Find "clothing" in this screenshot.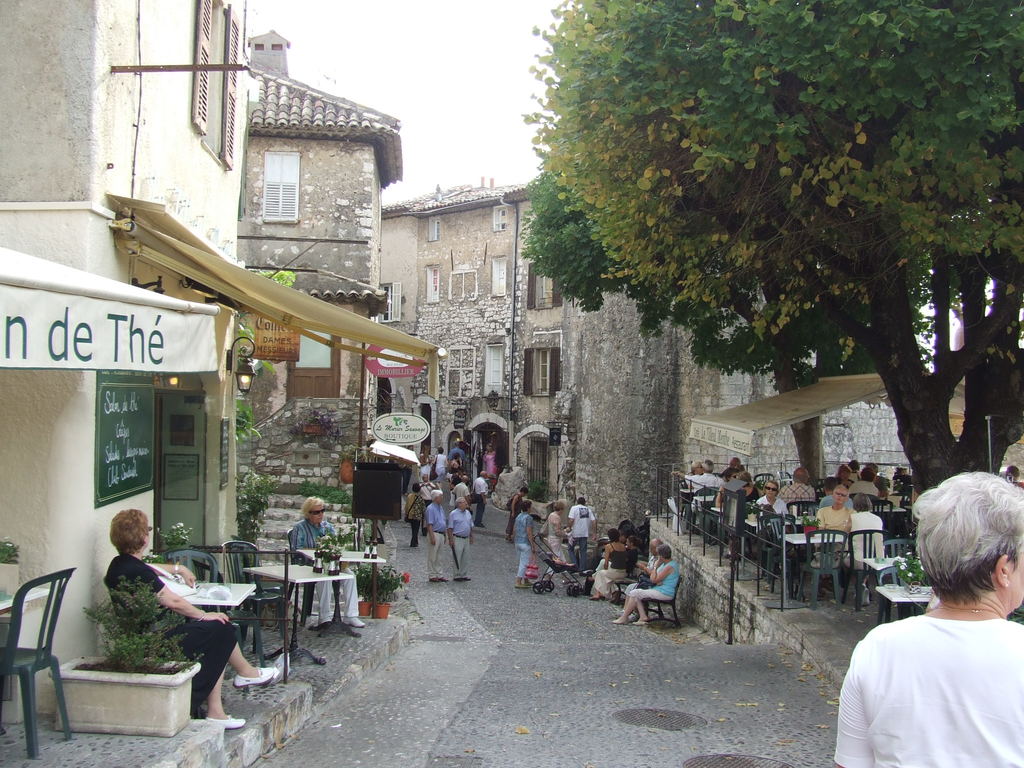
The bounding box for "clothing" is x1=422 y1=502 x2=449 y2=580.
